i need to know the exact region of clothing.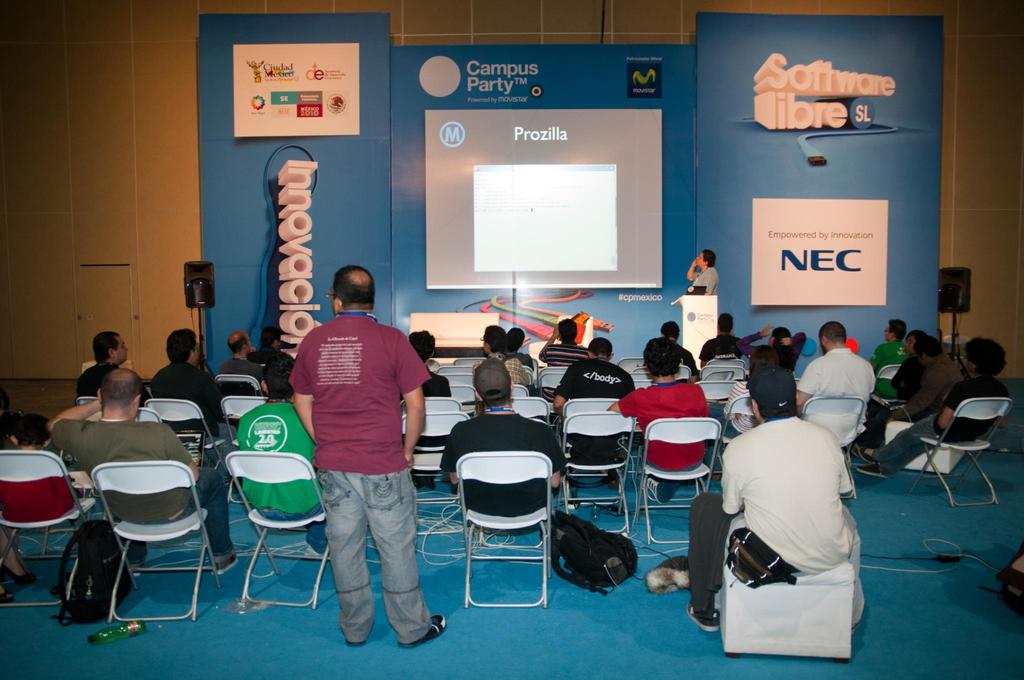
Region: BBox(76, 357, 149, 407).
